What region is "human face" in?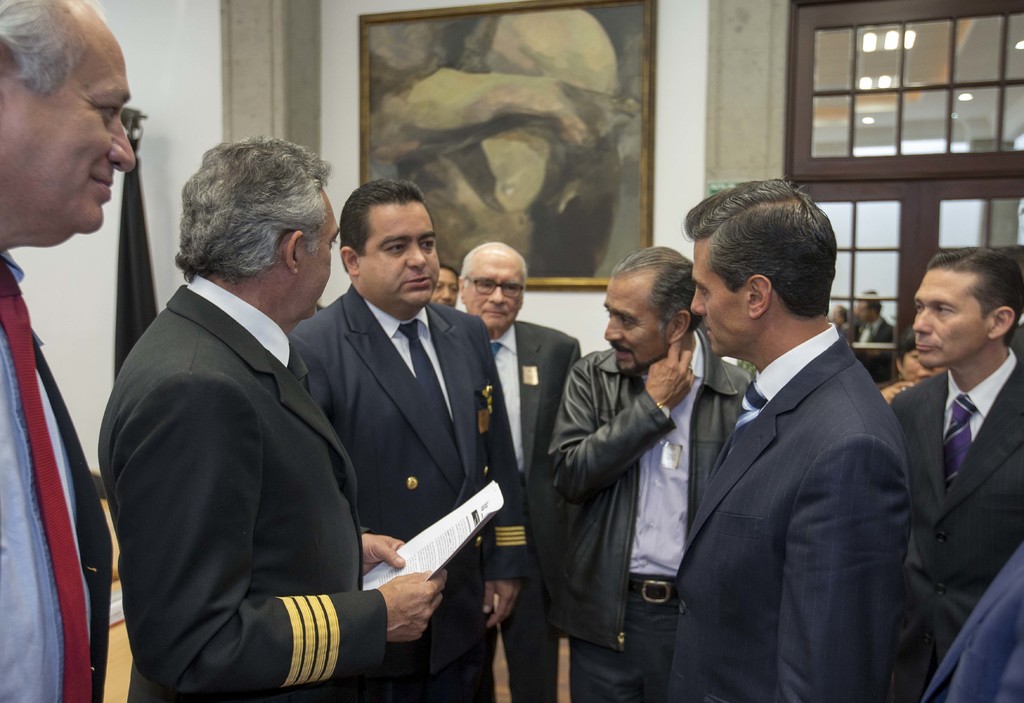
locate(300, 199, 339, 313).
